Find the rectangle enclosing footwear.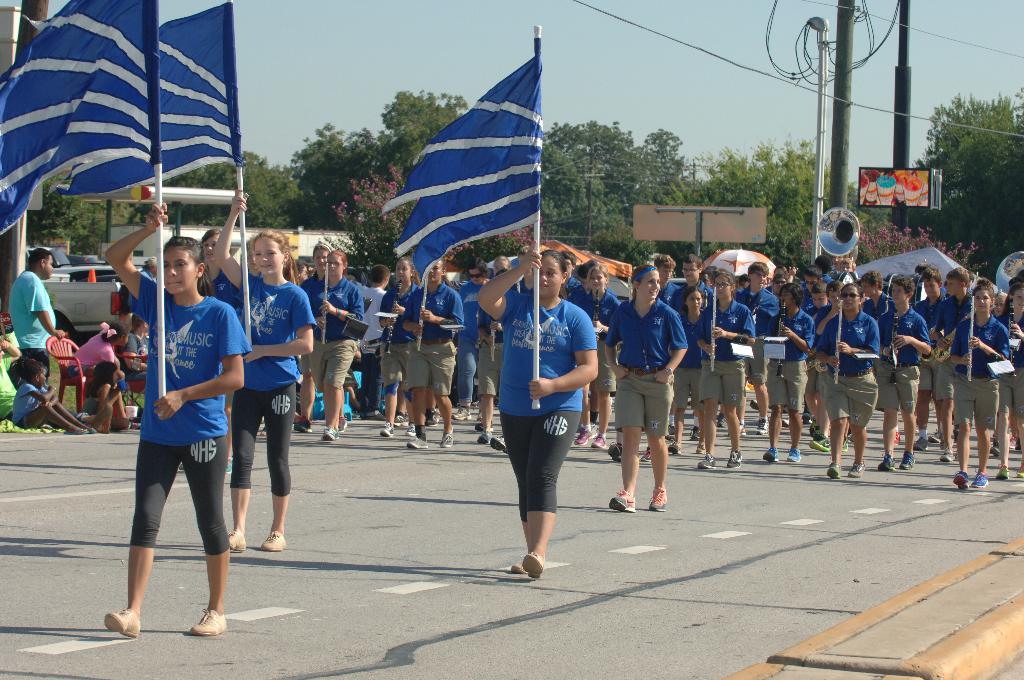
[x1=806, y1=416, x2=817, y2=423].
